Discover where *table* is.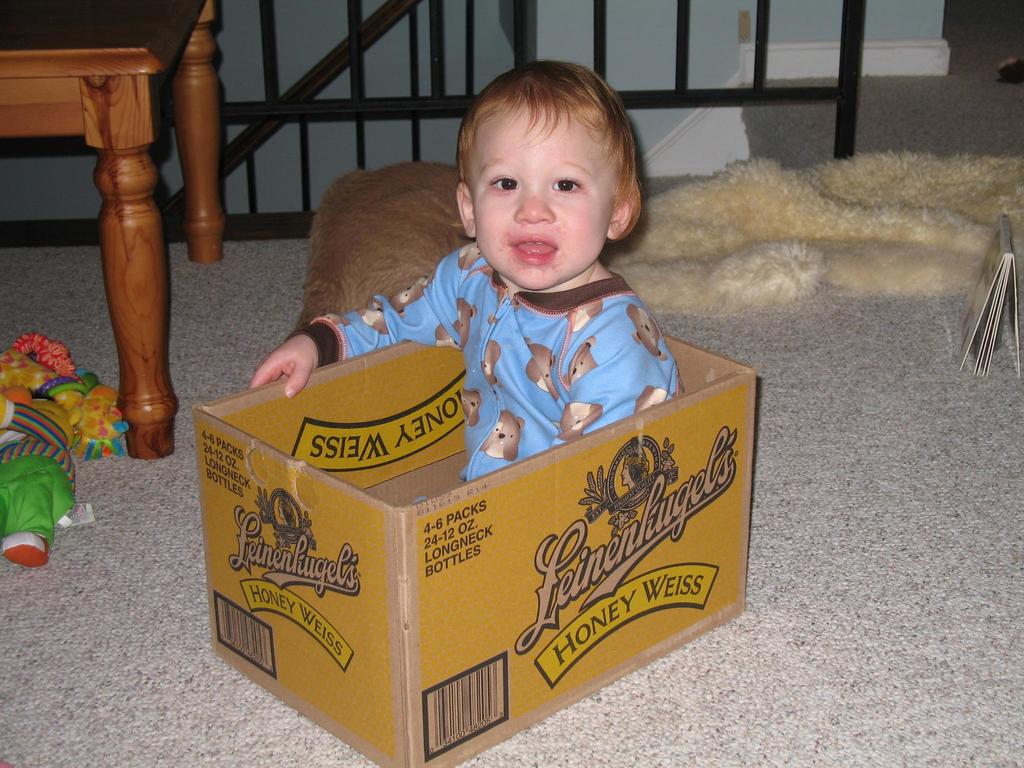
Discovered at pyautogui.locateOnScreen(0, 1, 225, 455).
